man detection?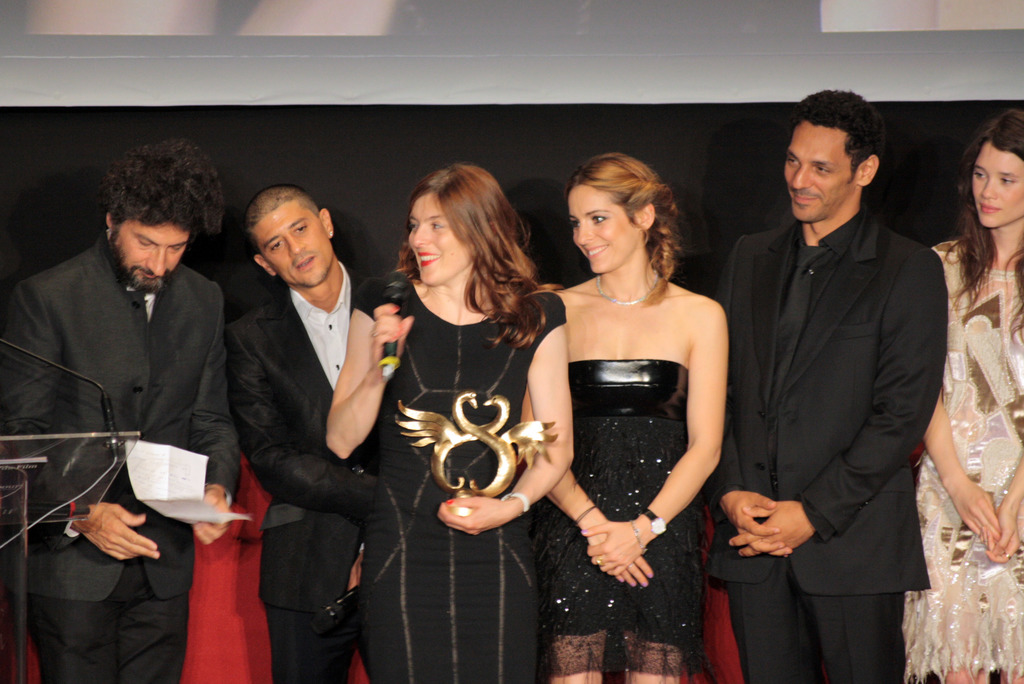
region(227, 182, 400, 672)
